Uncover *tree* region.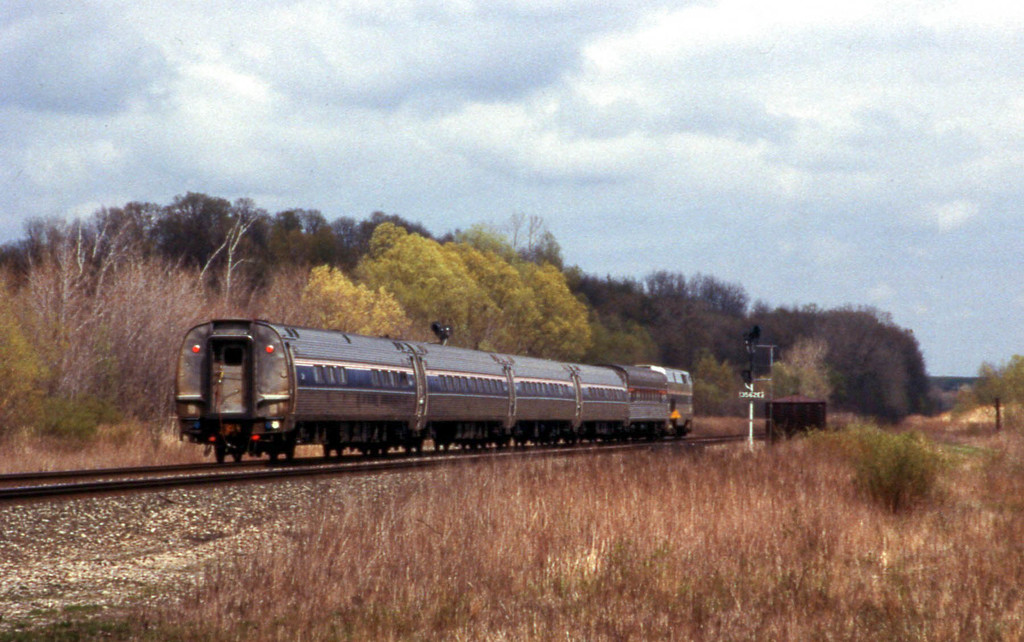
Uncovered: <region>804, 295, 933, 435</region>.
